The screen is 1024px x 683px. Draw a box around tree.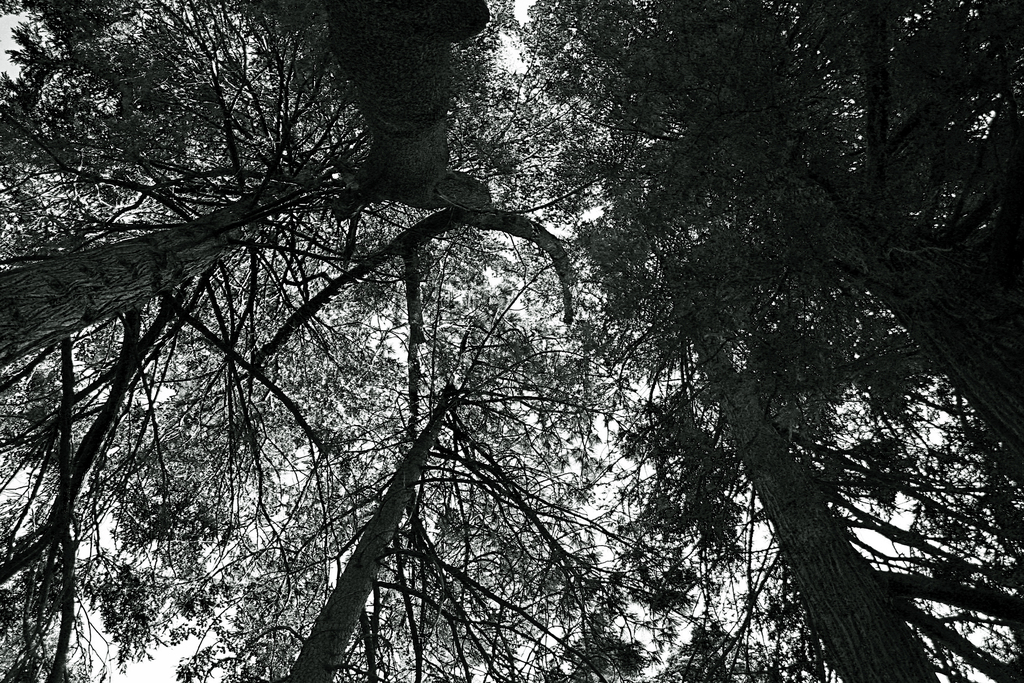
531, 0, 1023, 517.
